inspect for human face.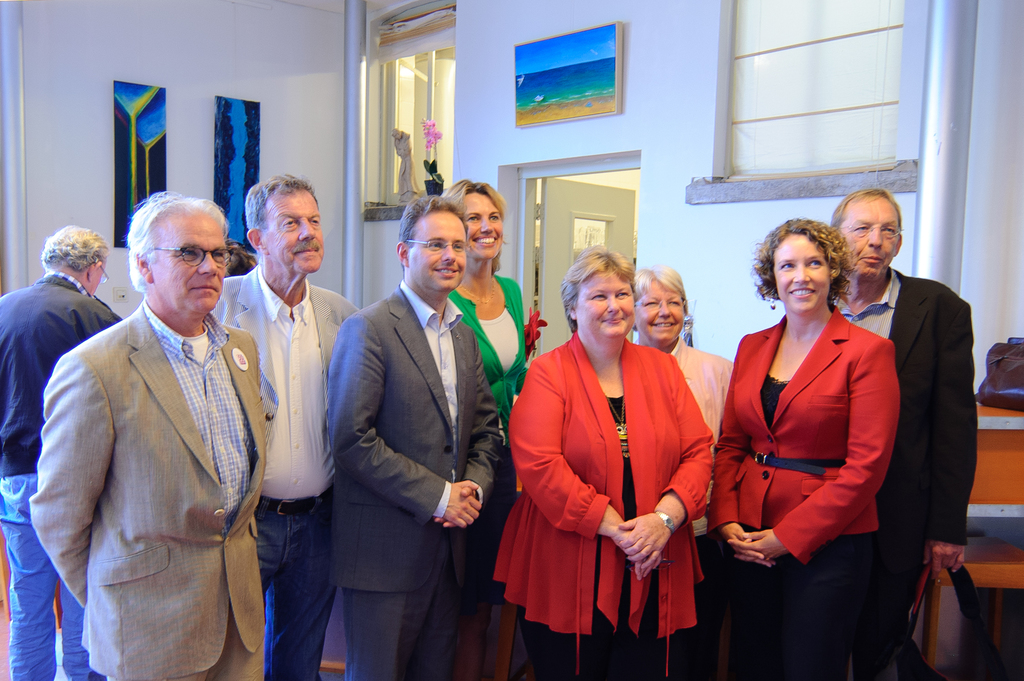
Inspection: x1=410, y1=213, x2=464, y2=291.
